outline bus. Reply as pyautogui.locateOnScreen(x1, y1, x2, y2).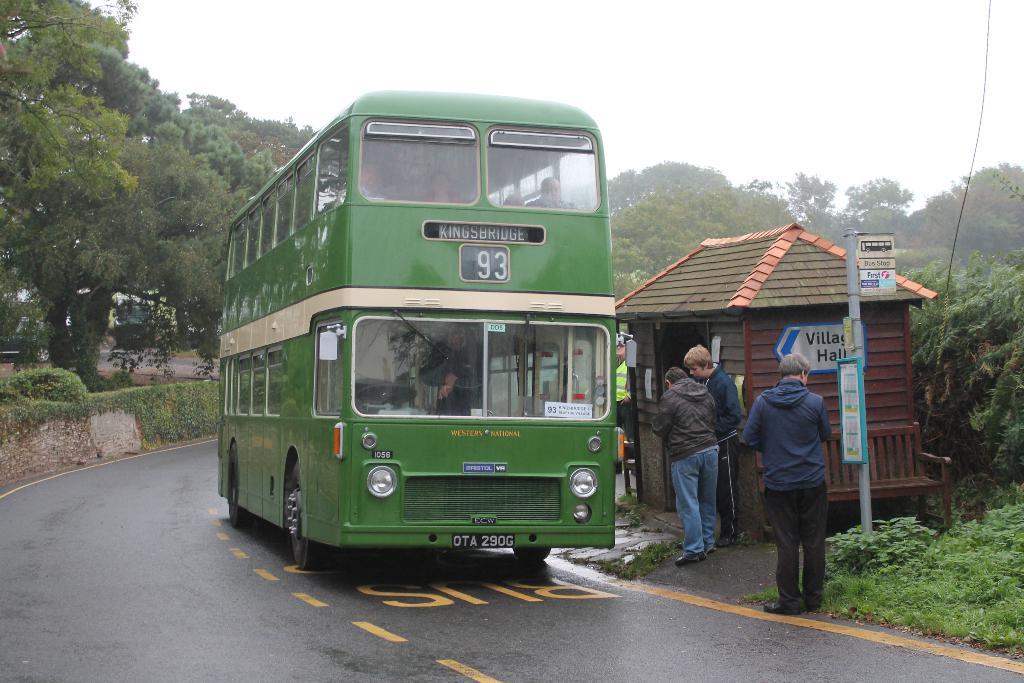
pyautogui.locateOnScreen(215, 89, 643, 567).
